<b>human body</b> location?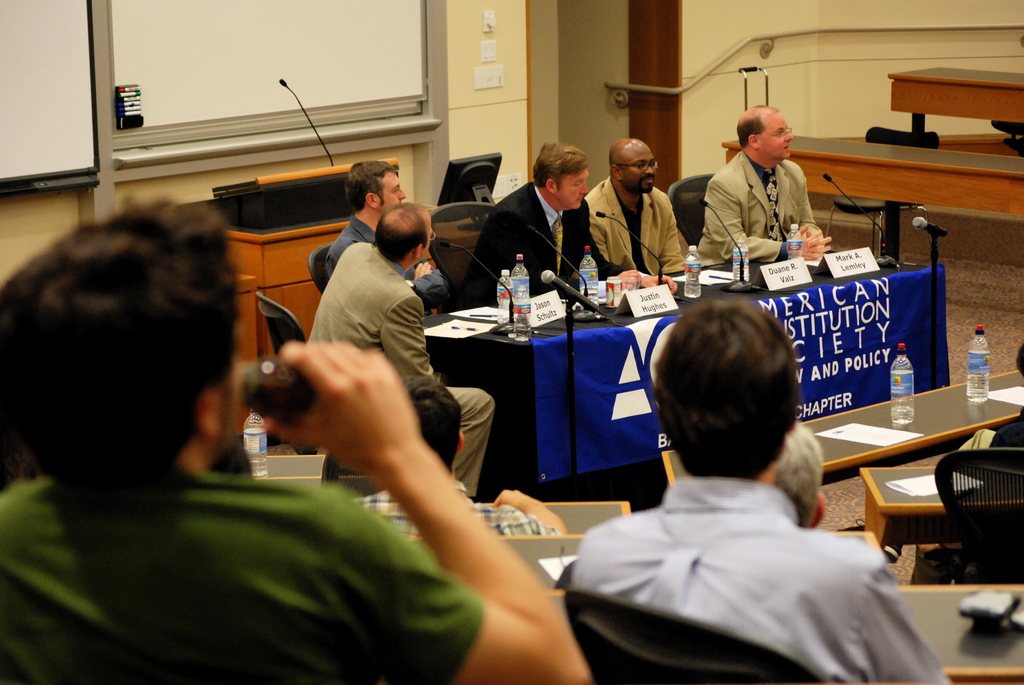
detection(0, 447, 596, 684)
